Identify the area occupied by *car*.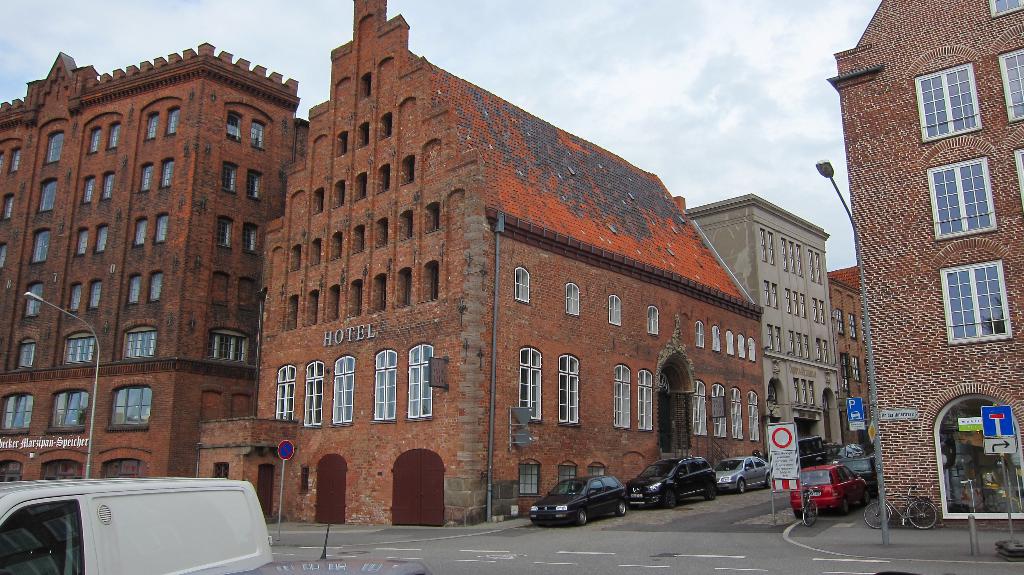
Area: <box>852,449,883,518</box>.
